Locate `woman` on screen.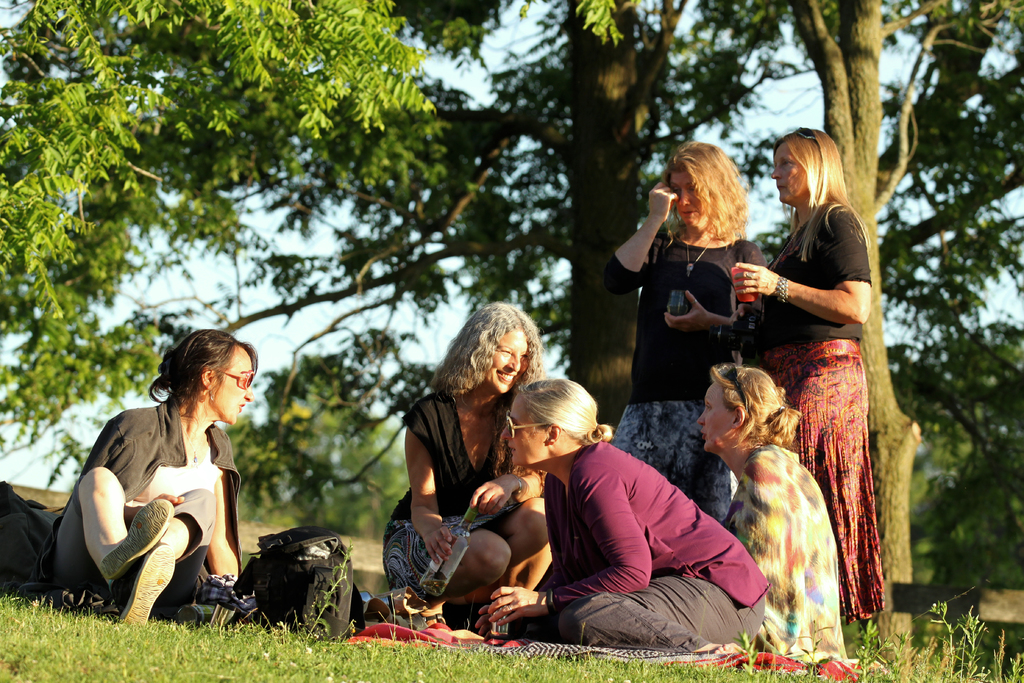
On screen at left=604, top=138, right=766, bottom=524.
